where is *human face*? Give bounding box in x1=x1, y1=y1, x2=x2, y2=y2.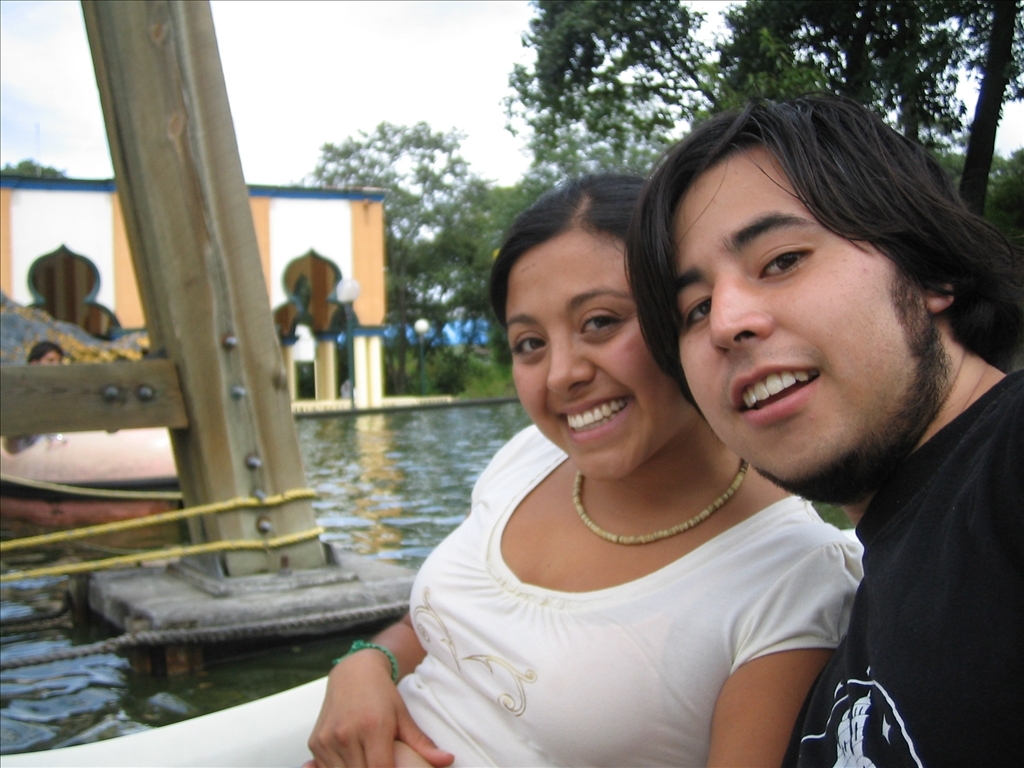
x1=666, y1=149, x2=945, y2=513.
